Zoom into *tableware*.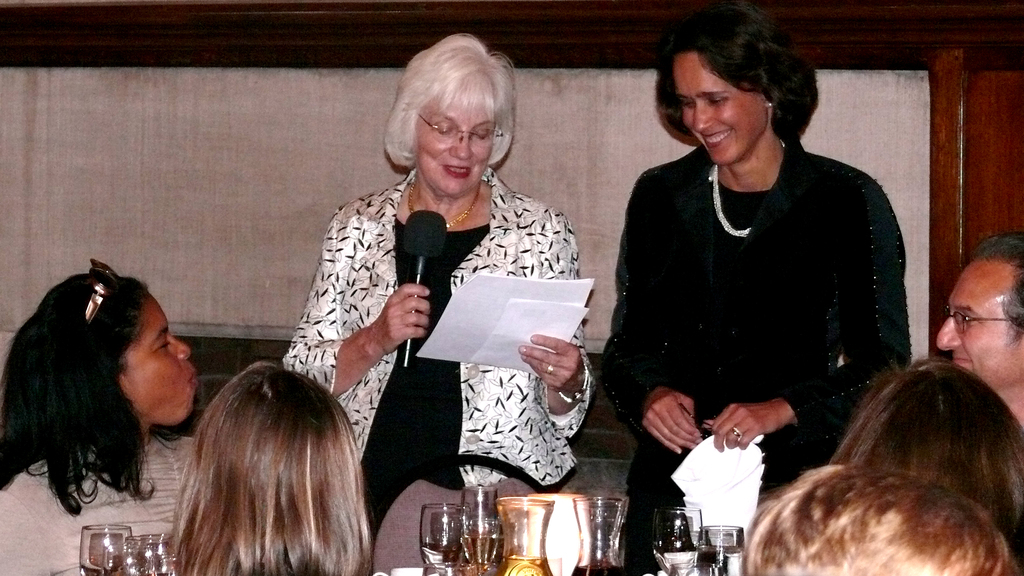
Zoom target: bbox=[77, 522, 135, 575].
